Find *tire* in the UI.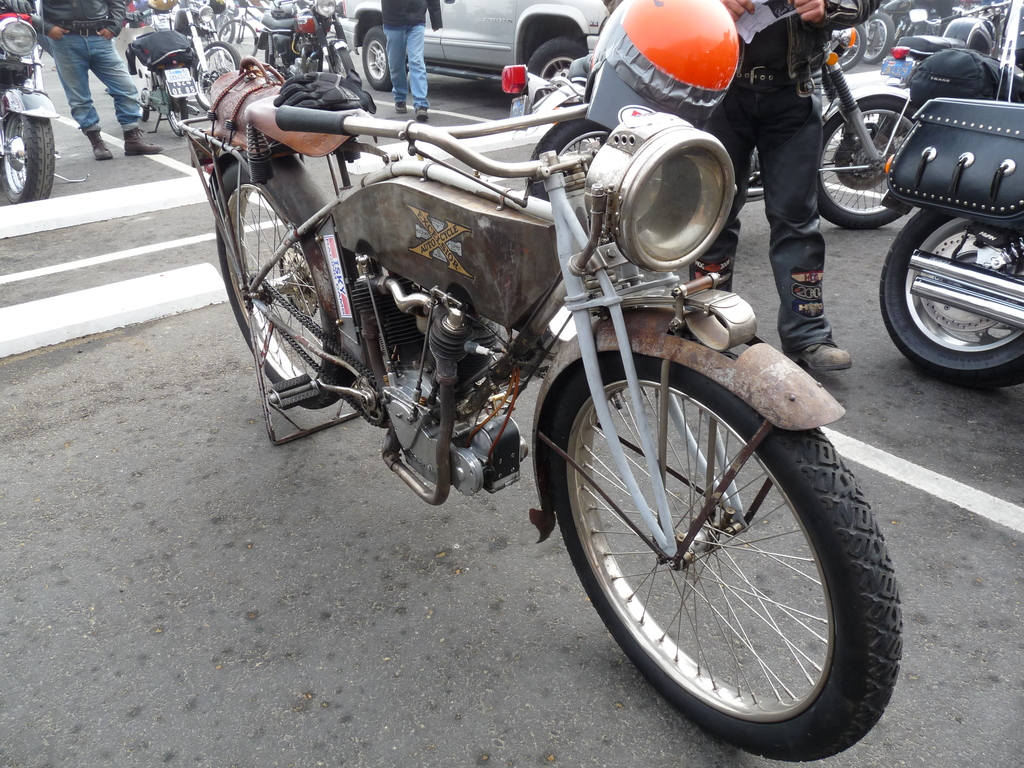
UI element at <box>863,12,898,65</box>.
